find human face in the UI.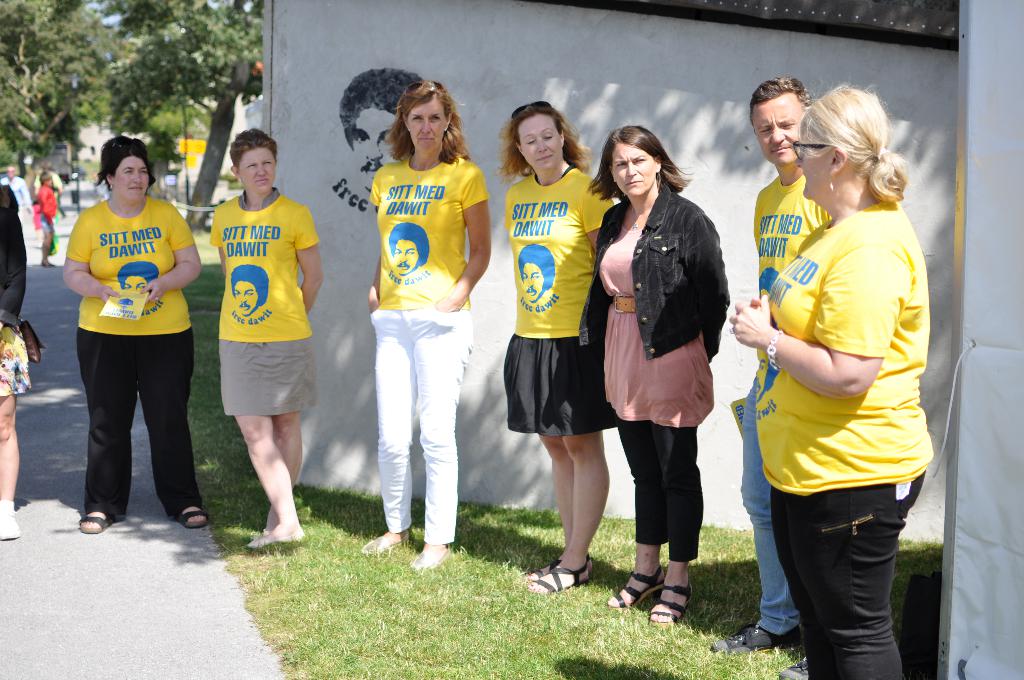
UI element at (x1=798, y1=156, x2=839, y2=202).
